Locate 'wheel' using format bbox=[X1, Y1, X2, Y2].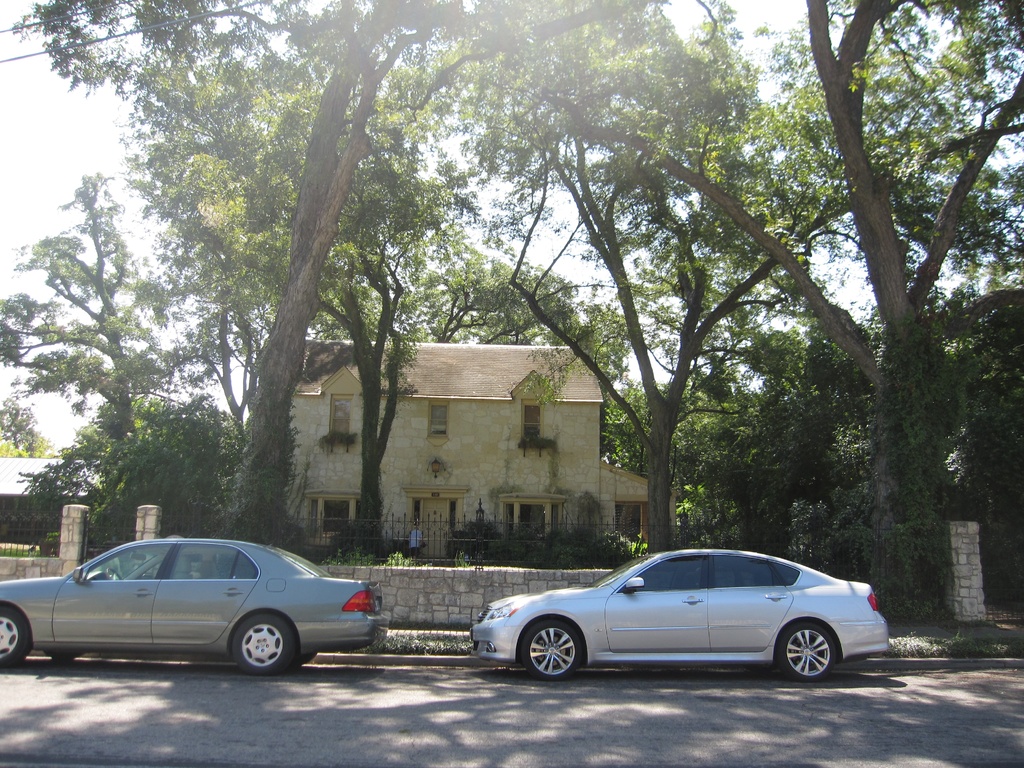
bbox=[231, 610, 300, 676].
